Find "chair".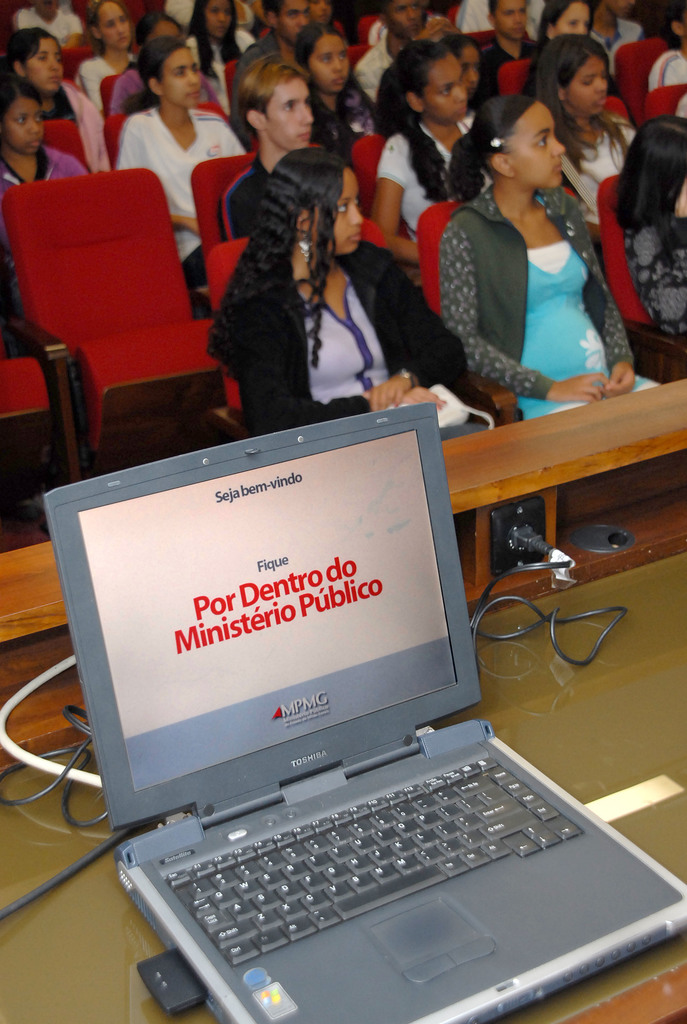
l=348, t=129, r=390, b=212.
